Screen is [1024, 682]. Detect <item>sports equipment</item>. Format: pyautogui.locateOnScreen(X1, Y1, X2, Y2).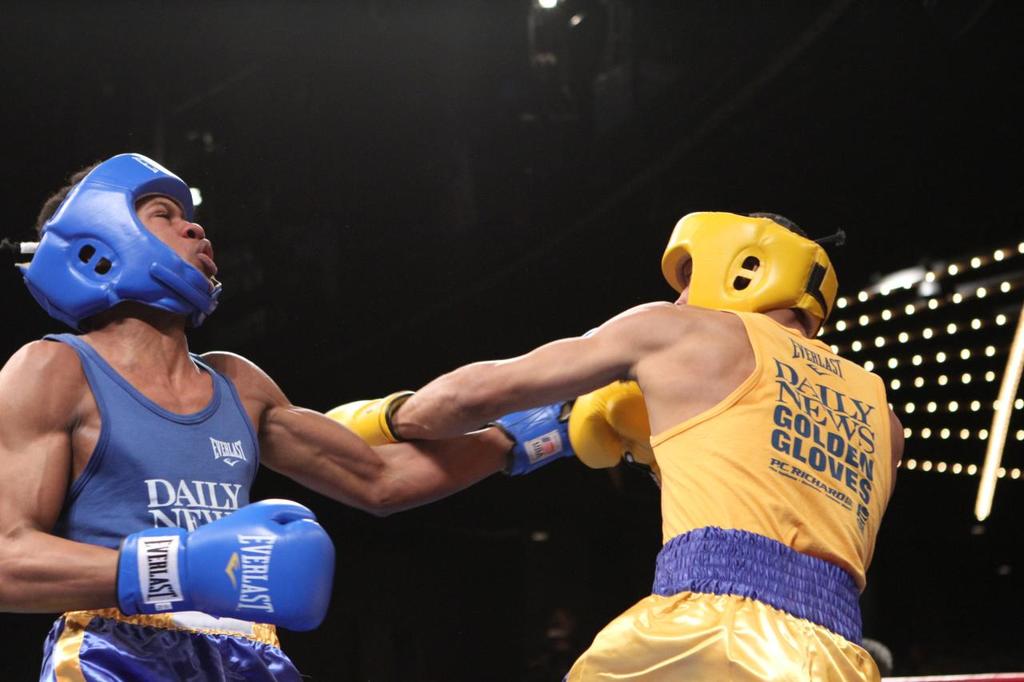
pyautogui.locateOnScreen(660, 213, 842, 340).
